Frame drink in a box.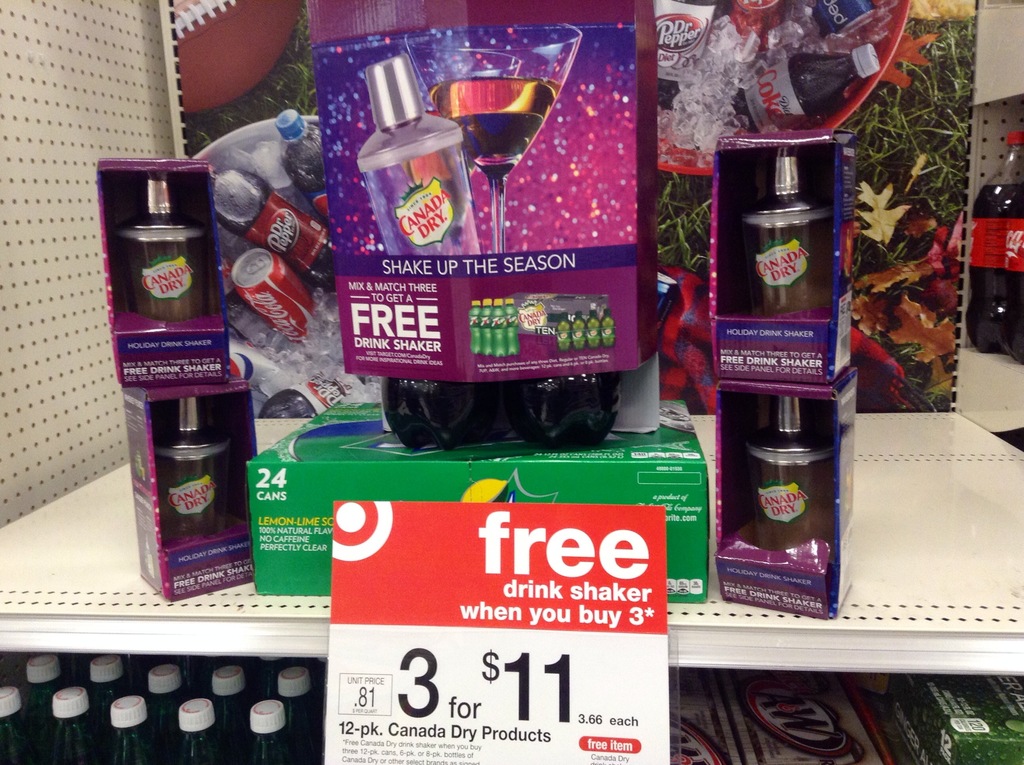
{"x1": 422, "y1": 47, "x2": 571, "y2": 232}.
